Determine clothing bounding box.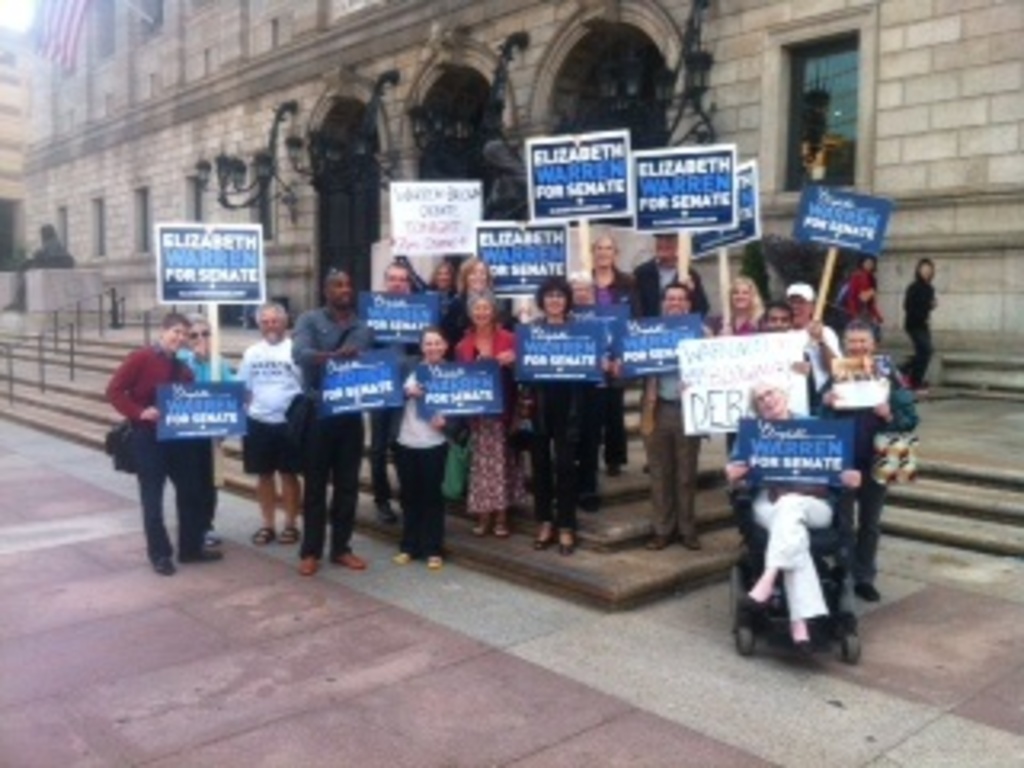
Determined: x1=461, y1=323, x2=518, y2=512.
